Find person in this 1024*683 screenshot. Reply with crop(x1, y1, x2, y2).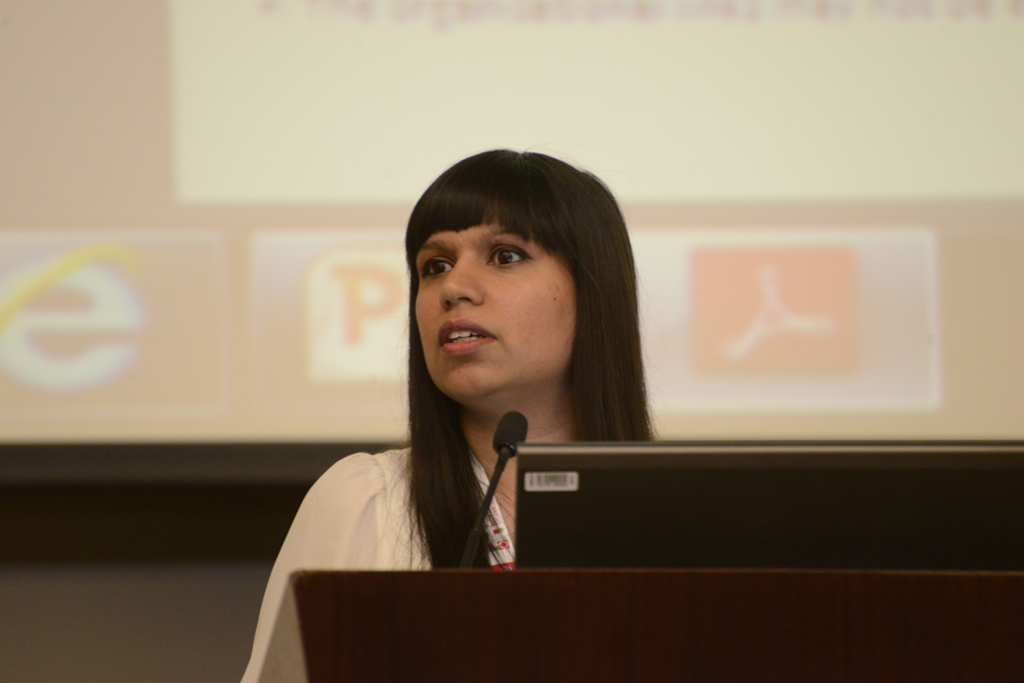
crop(233, 145, 664, 682).
